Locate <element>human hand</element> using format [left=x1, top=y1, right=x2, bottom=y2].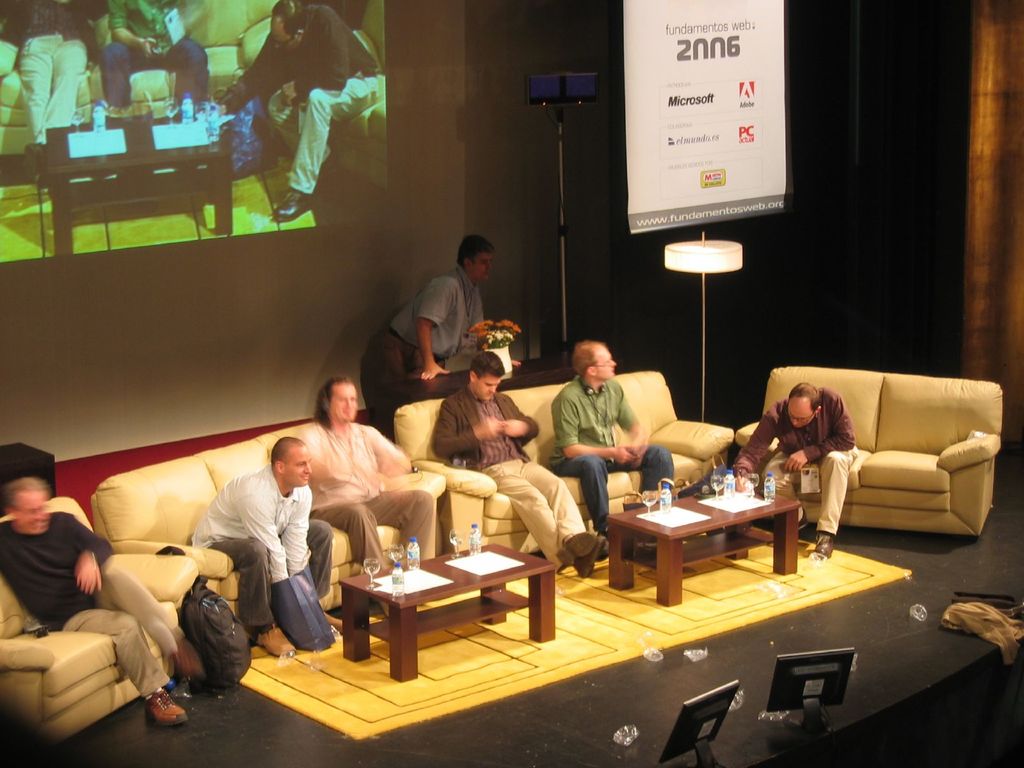
[left=477, top=417, right=499, bottom=440].
